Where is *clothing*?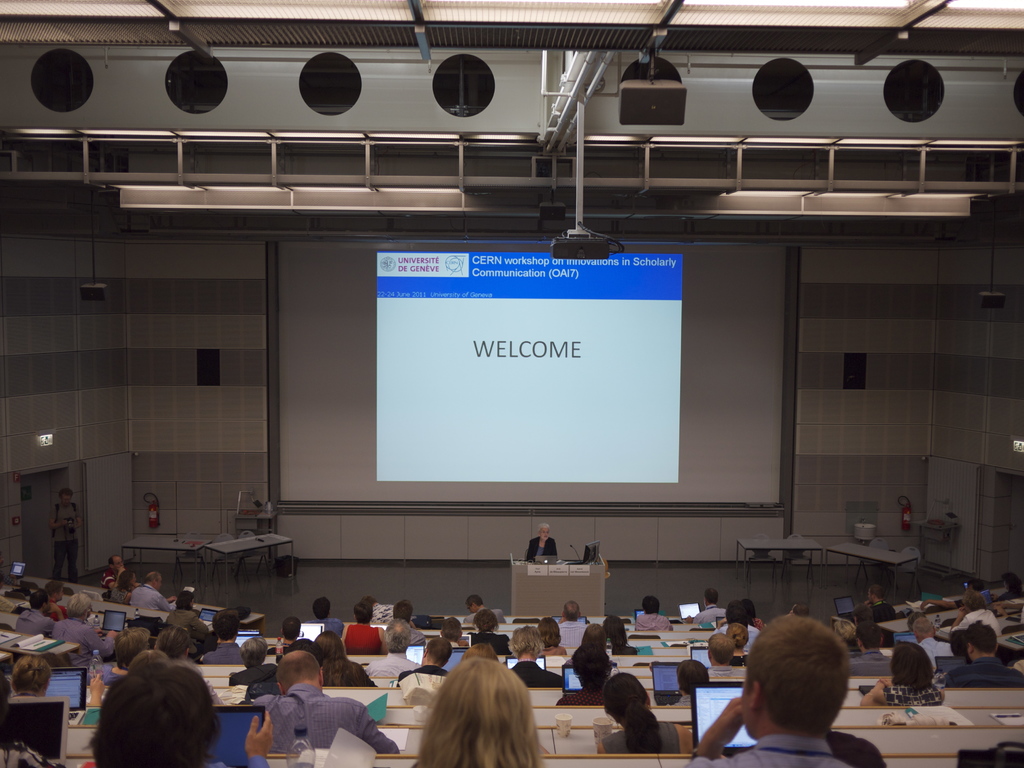
crop(918, 637, 952, 666).
